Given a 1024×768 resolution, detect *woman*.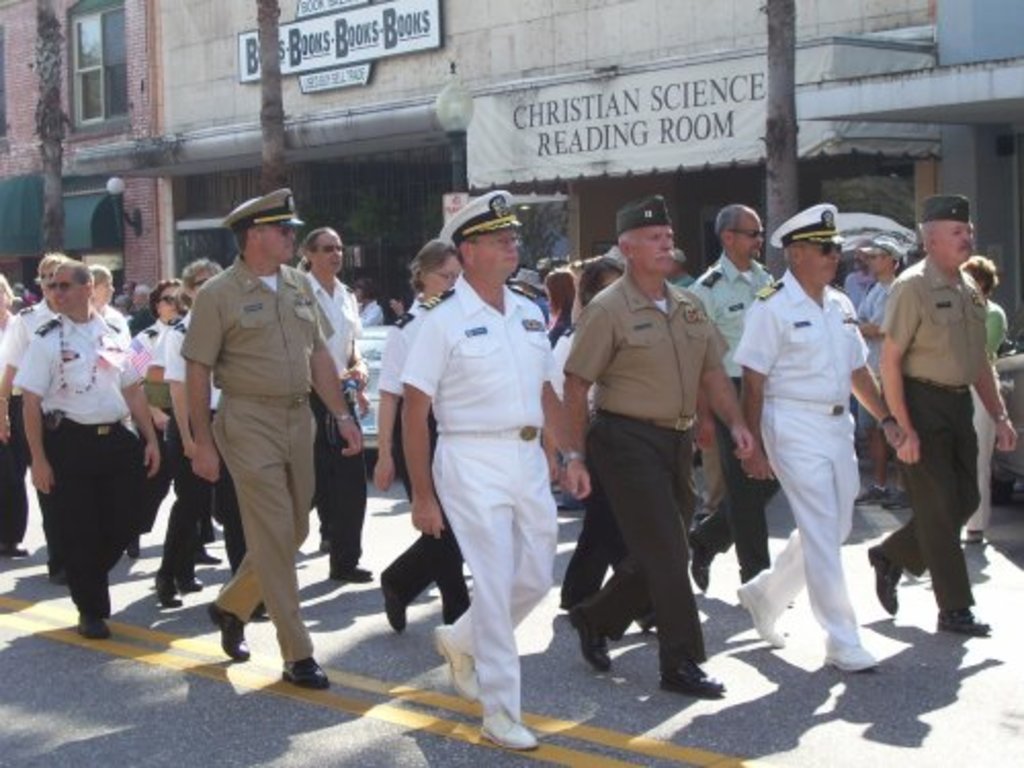
bbox(371, 240, 471, 637).
